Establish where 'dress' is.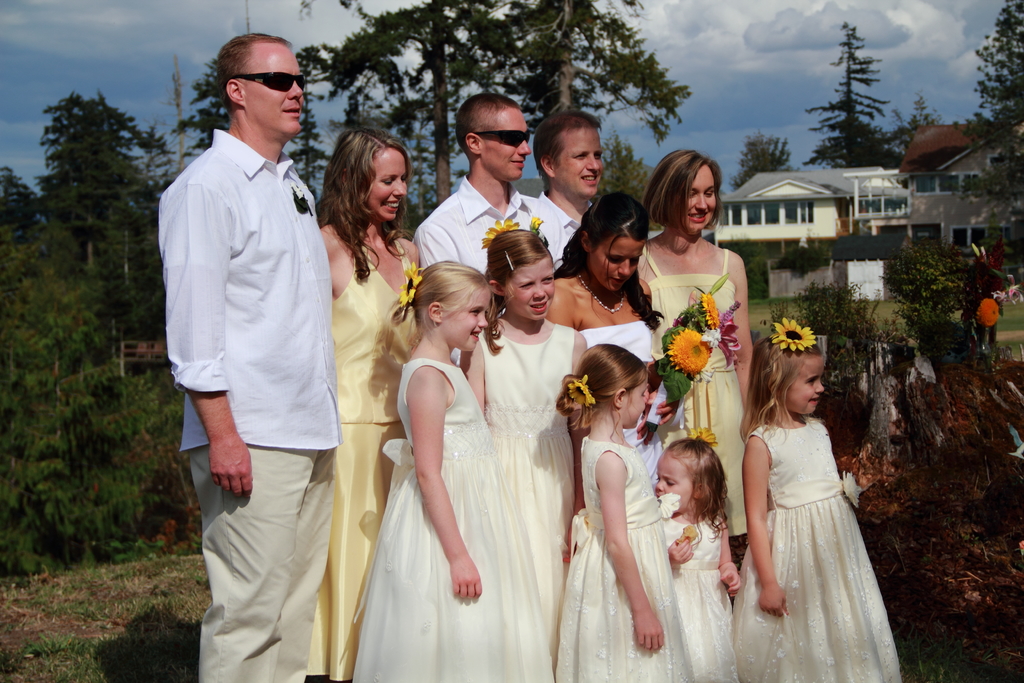
Established at box(640, 247, 749, 534).
